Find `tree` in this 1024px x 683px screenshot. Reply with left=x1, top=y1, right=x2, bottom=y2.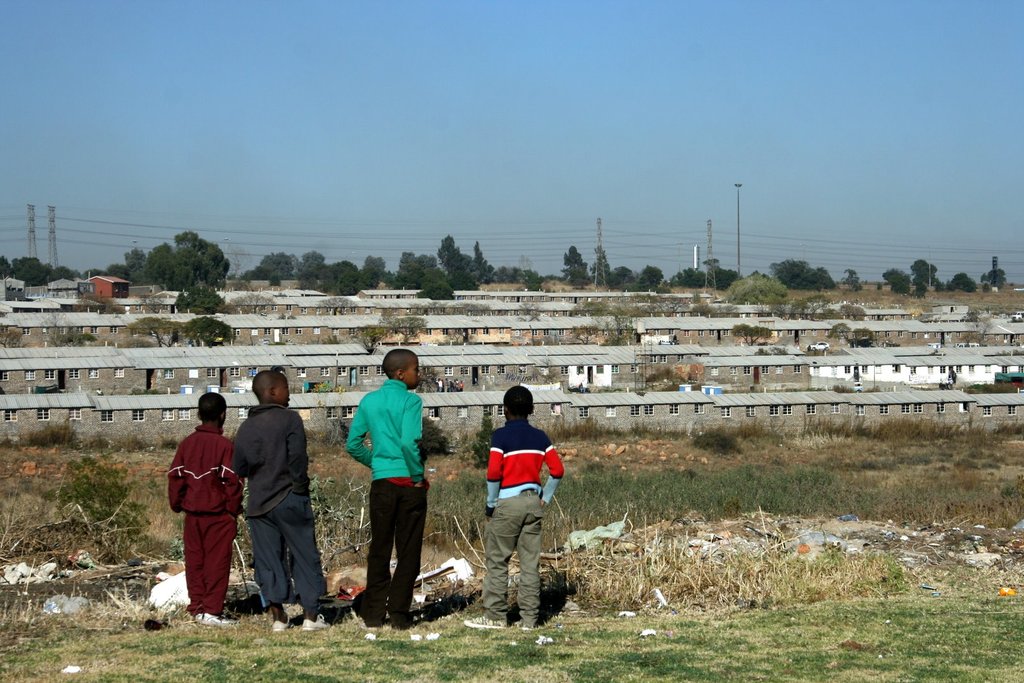
left=74, top=294, right=131, bottom=318.
